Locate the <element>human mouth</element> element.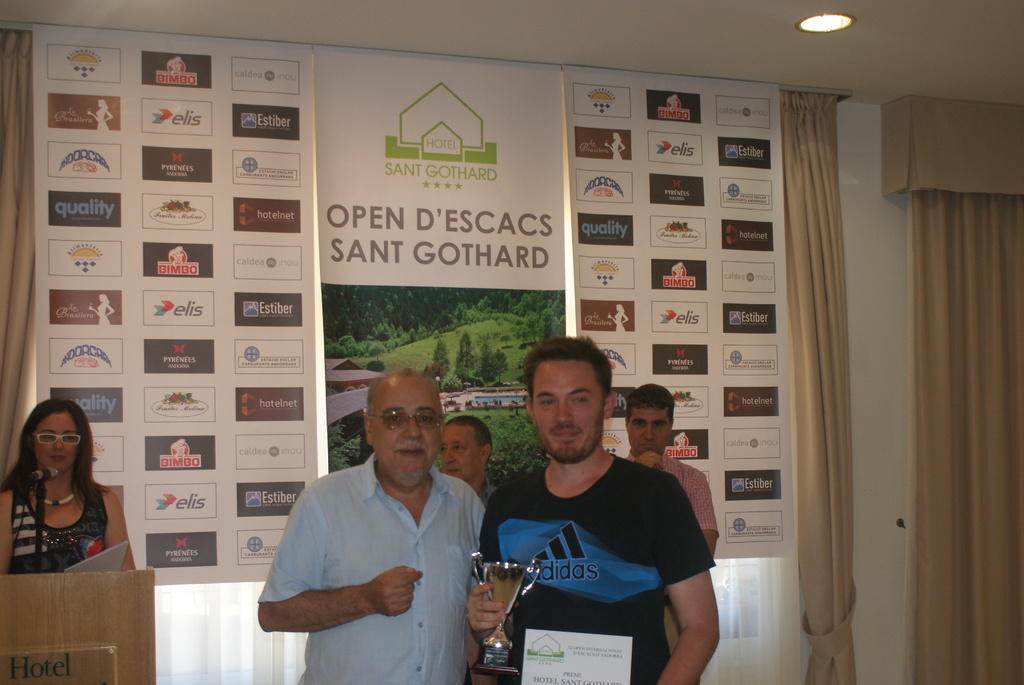
Element bbox: 50, 455, 66, 462.
